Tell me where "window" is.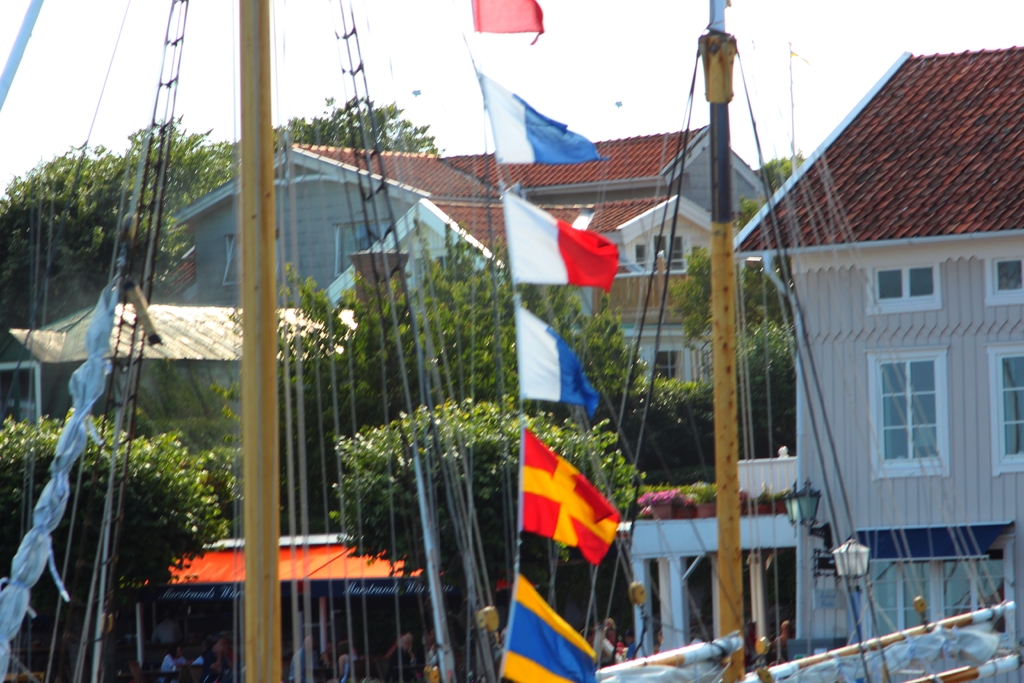
"window" is at x1=655, y1=238, x2=687, y2=265.
